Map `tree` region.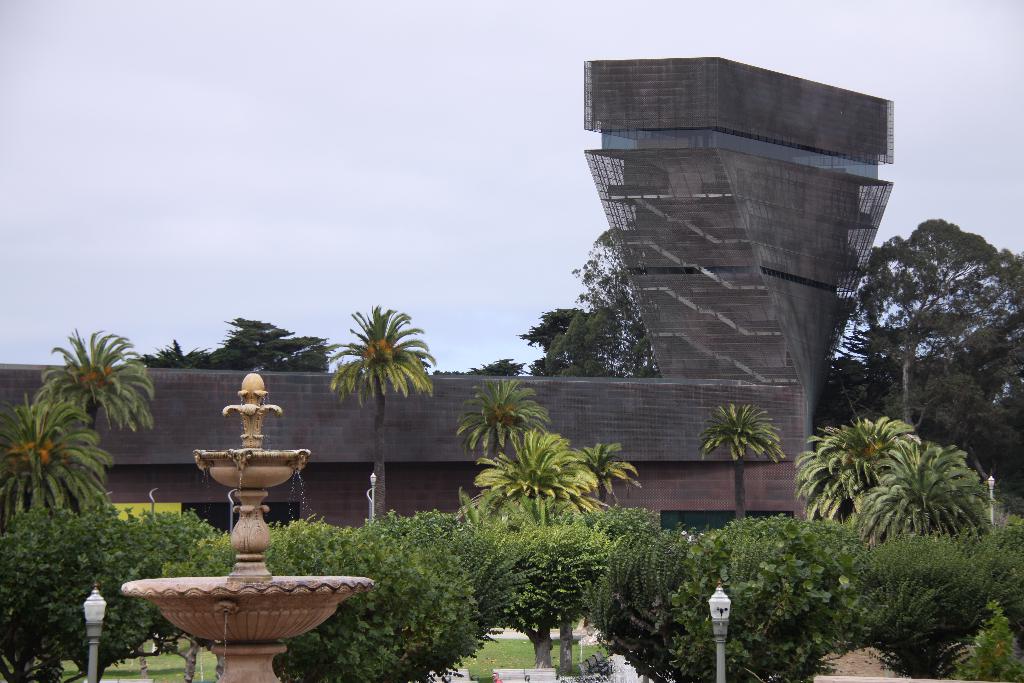
Mapped to (790,416,924,520).
